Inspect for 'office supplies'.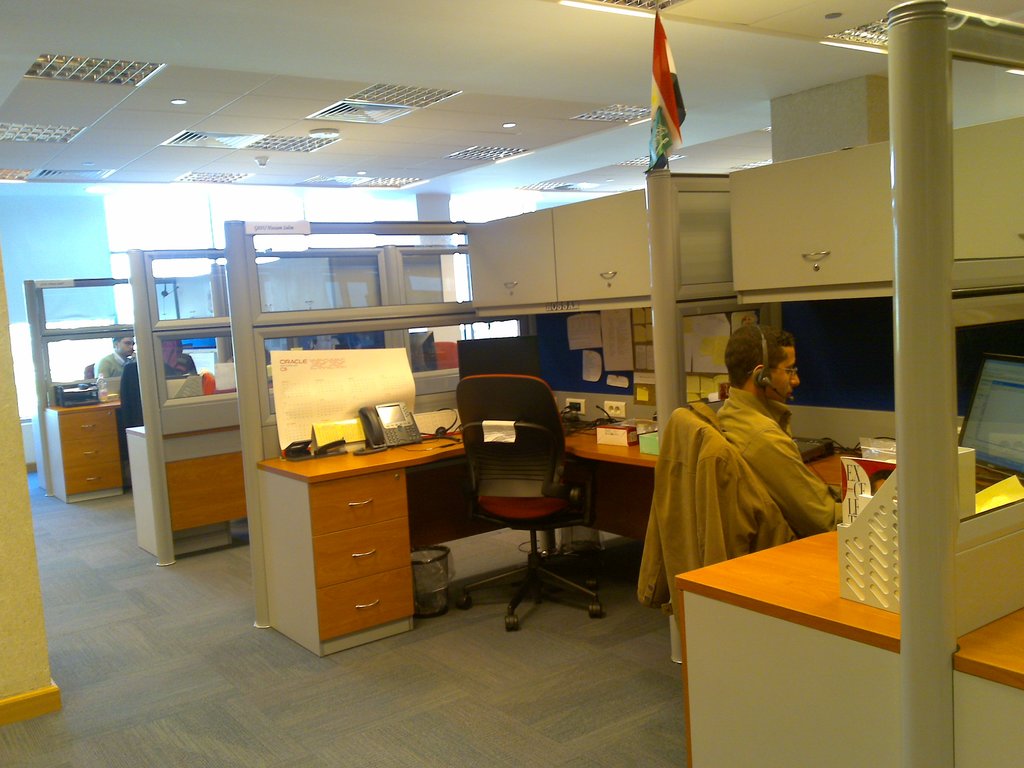
Inspection: box=[246, 342, 463, 653].
